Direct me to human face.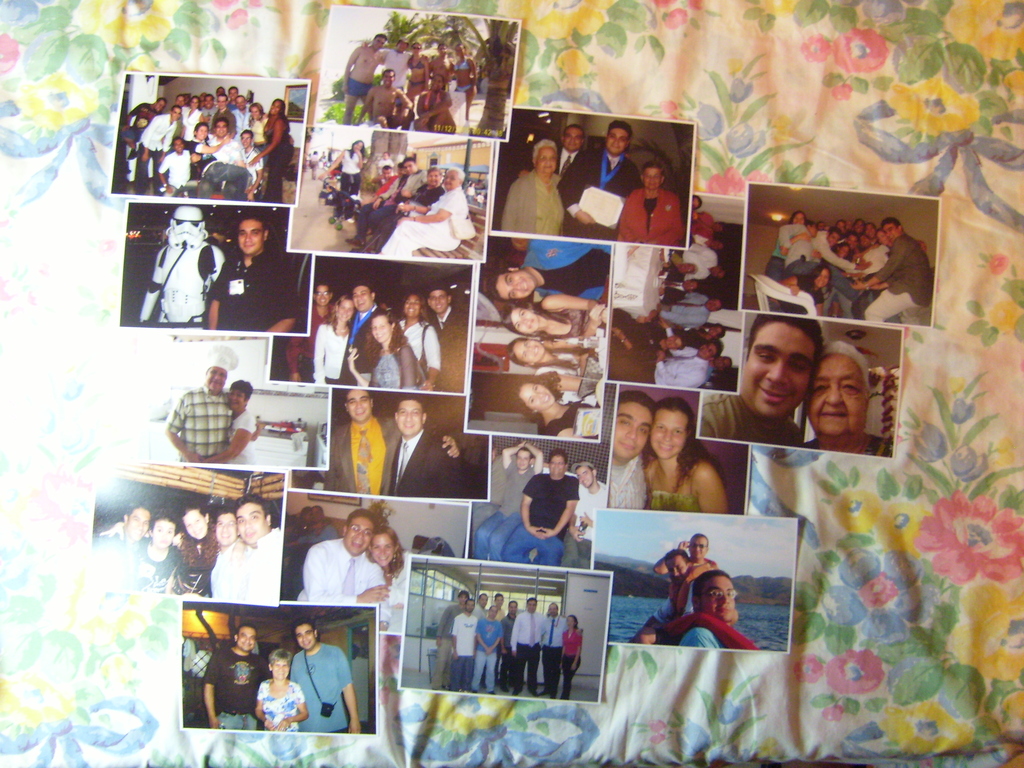
Direction: {"x1": 273, "y1": 660, "x2": 290, "y2": 679}.
